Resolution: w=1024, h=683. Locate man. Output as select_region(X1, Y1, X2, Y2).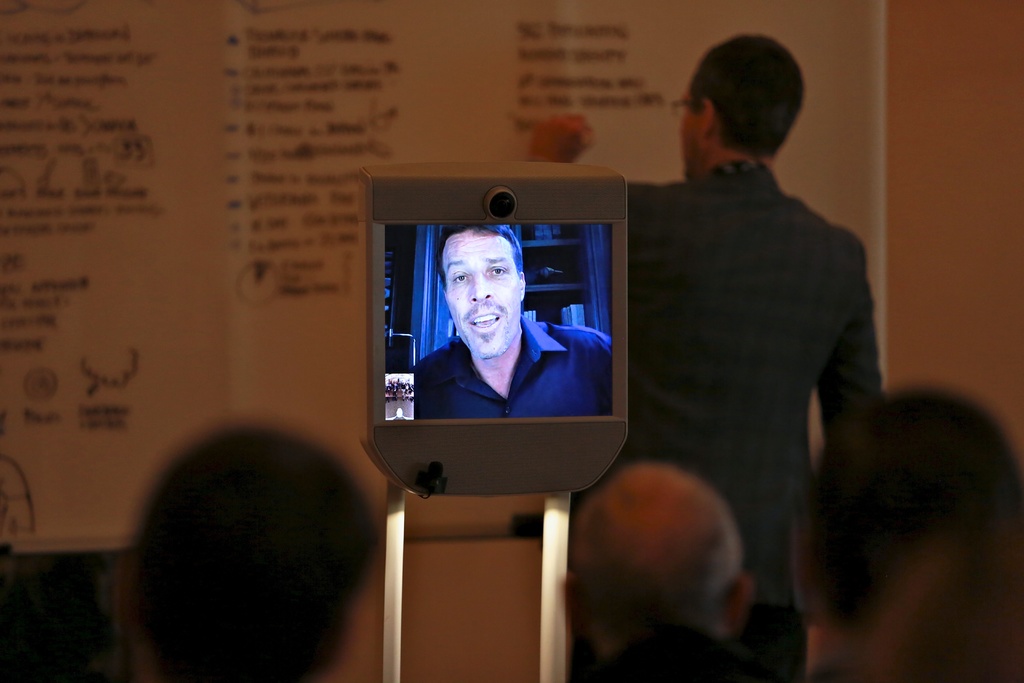
select_region(631, 45, 893, 593).
